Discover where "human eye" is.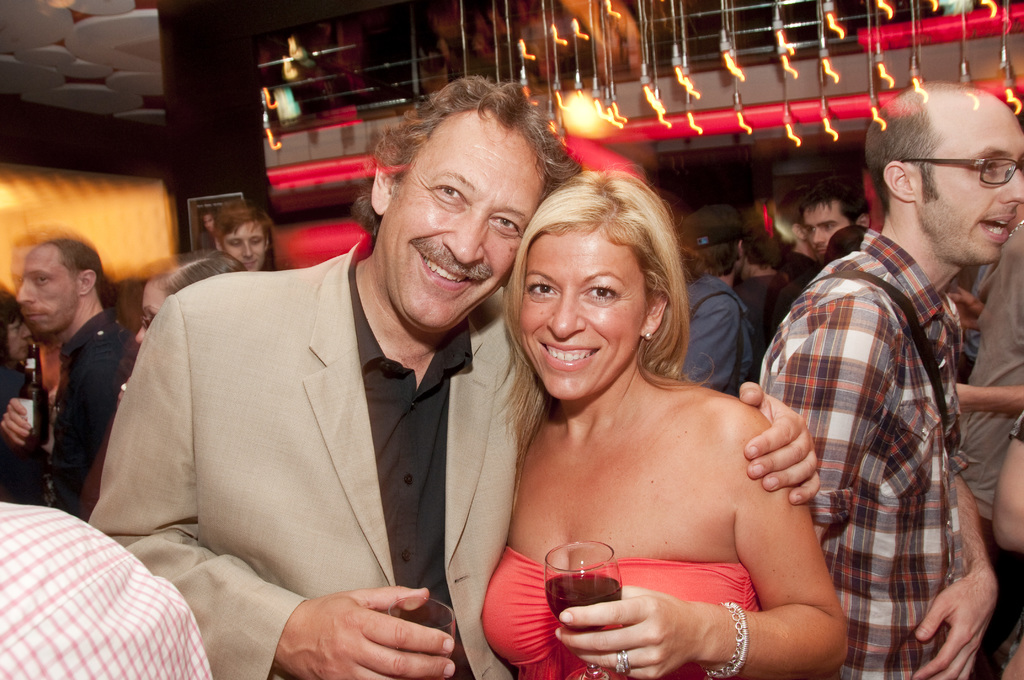
Discovered at left=13, top=277, right=24, bottom=286.
